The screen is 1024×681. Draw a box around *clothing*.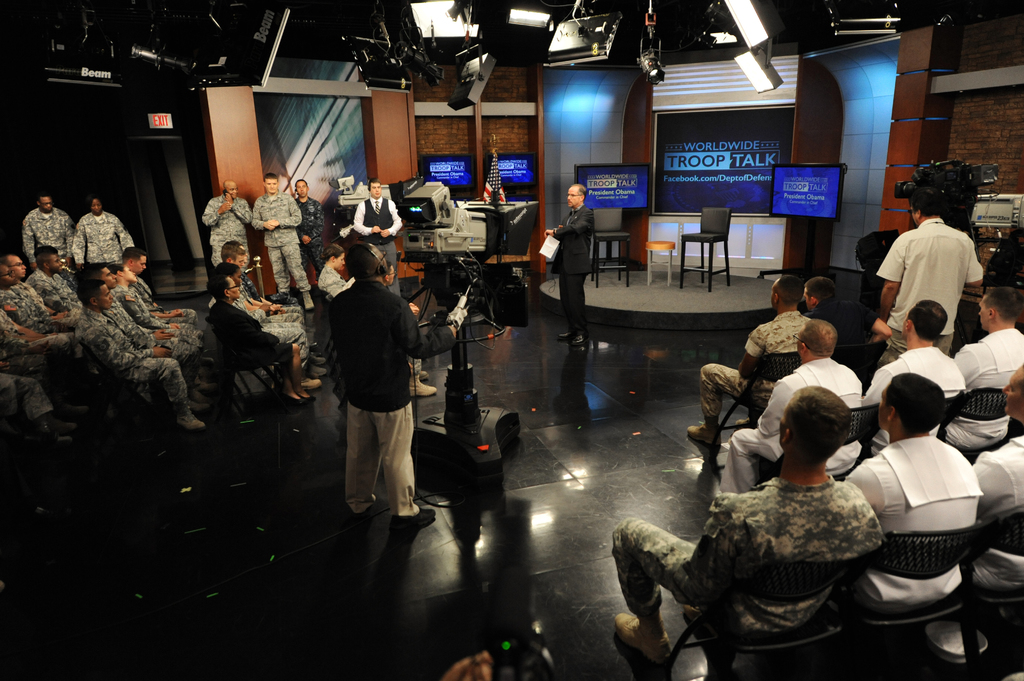
box=[83, 317, 198, 372].
